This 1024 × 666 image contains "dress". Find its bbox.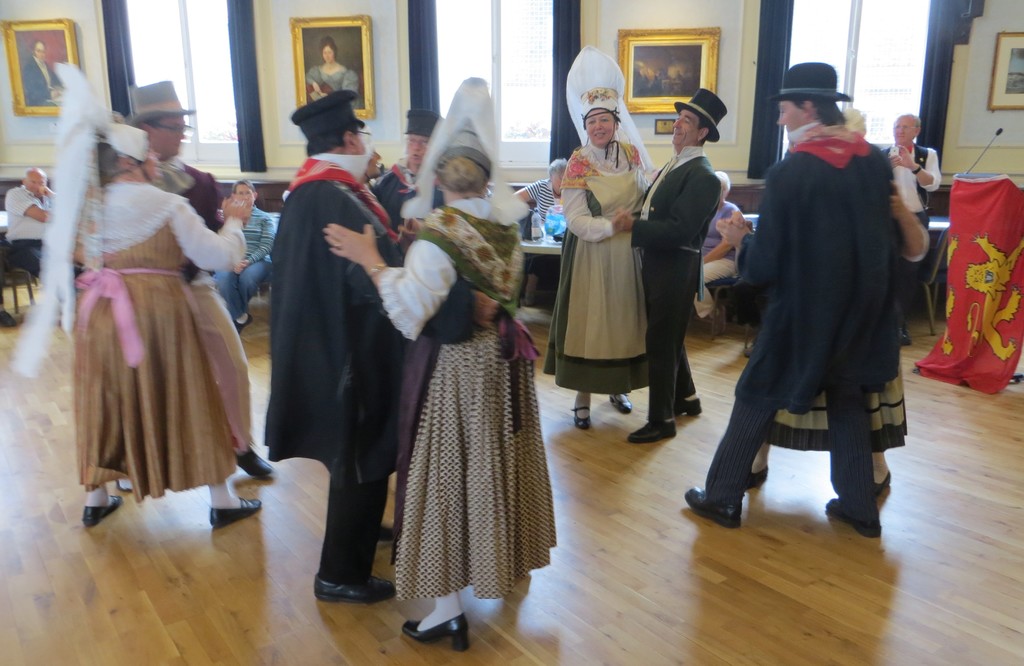
left=544, top=142, right=649, bottom=394.
